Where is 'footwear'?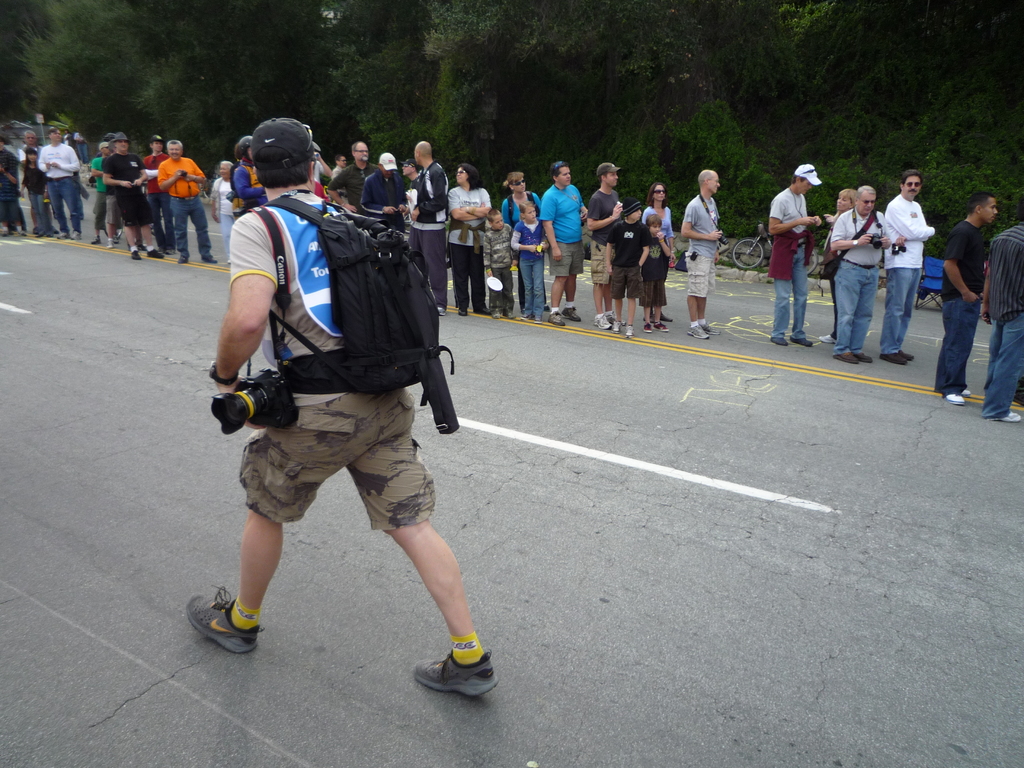
(x1=594, y1=317, x2=612, y2=330).
